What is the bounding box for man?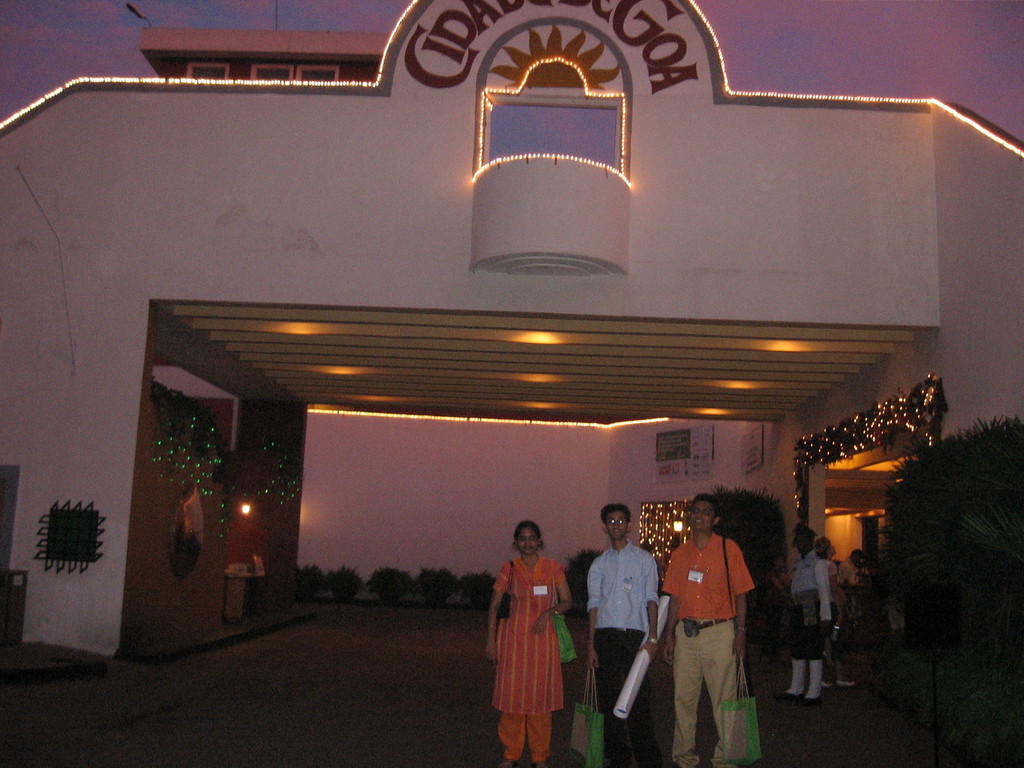
<region>660, 499, 765, 758</region>.
